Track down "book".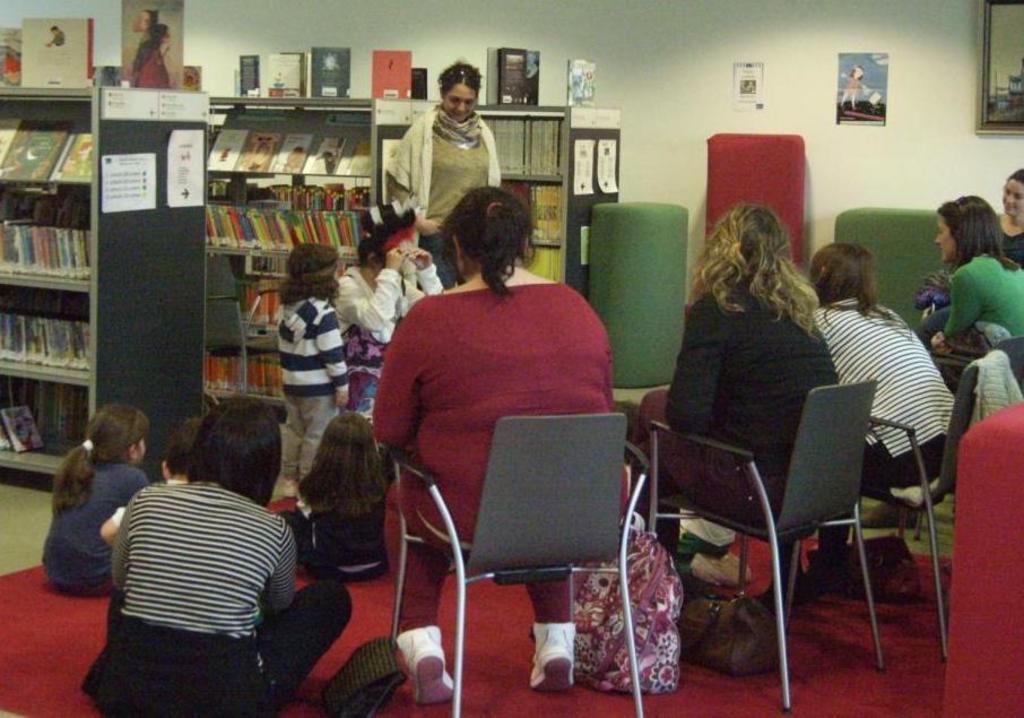
Tracked to <bbox>307, 137, 350, 176</bbox>.
